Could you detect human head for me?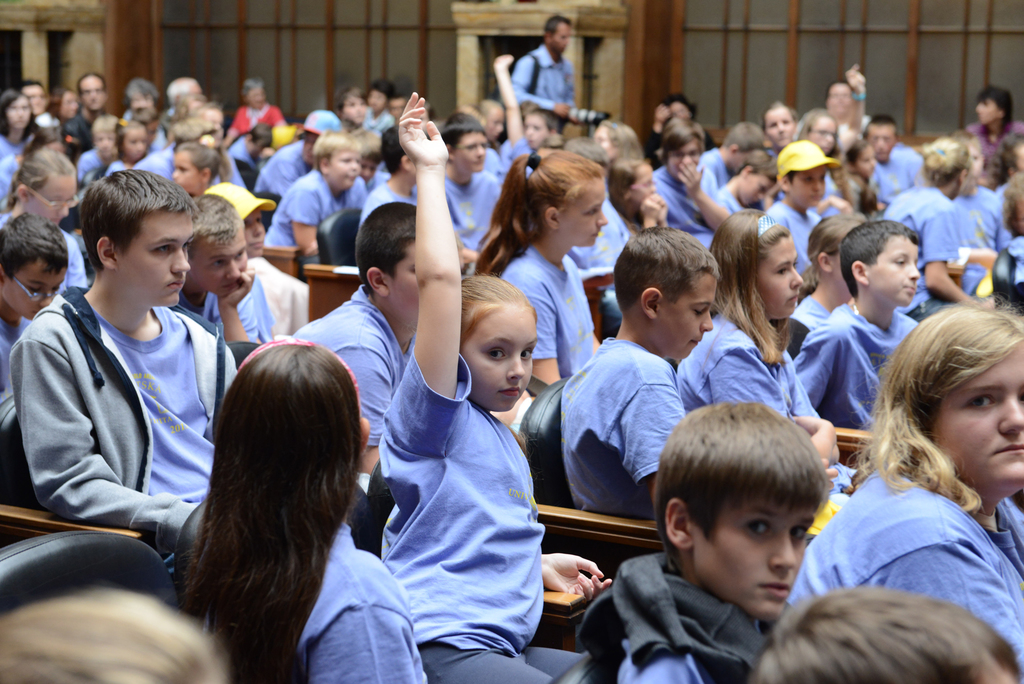
Detection result: box(922, 134, 969, 199).
